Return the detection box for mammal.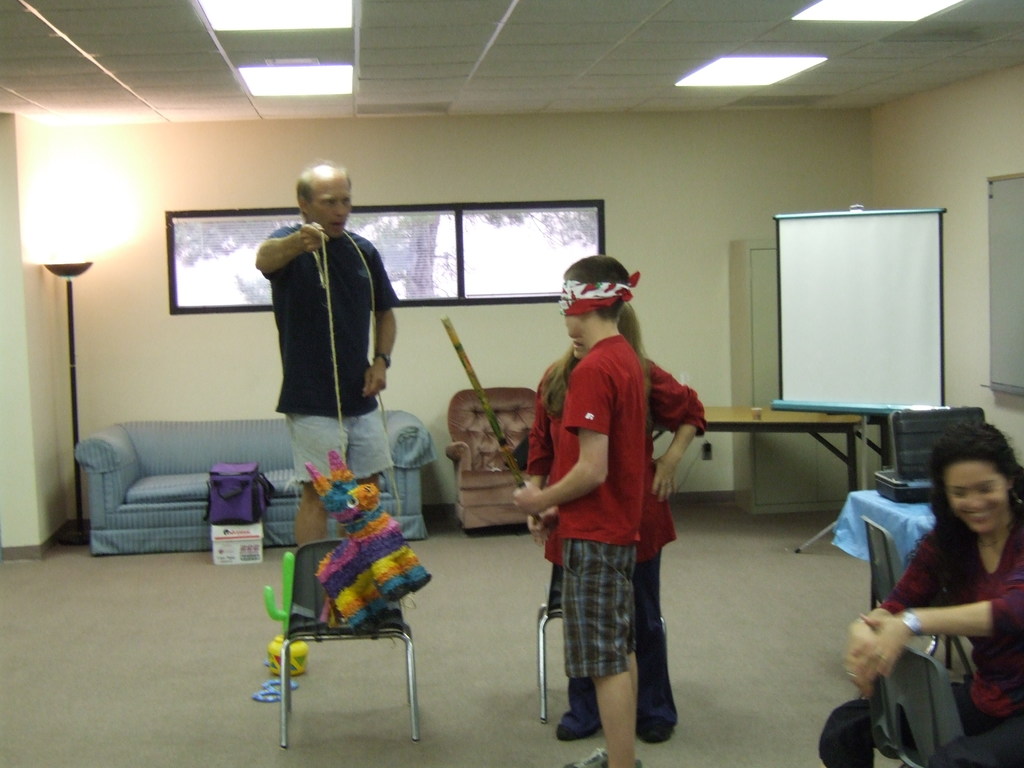
254,159,401,637.
